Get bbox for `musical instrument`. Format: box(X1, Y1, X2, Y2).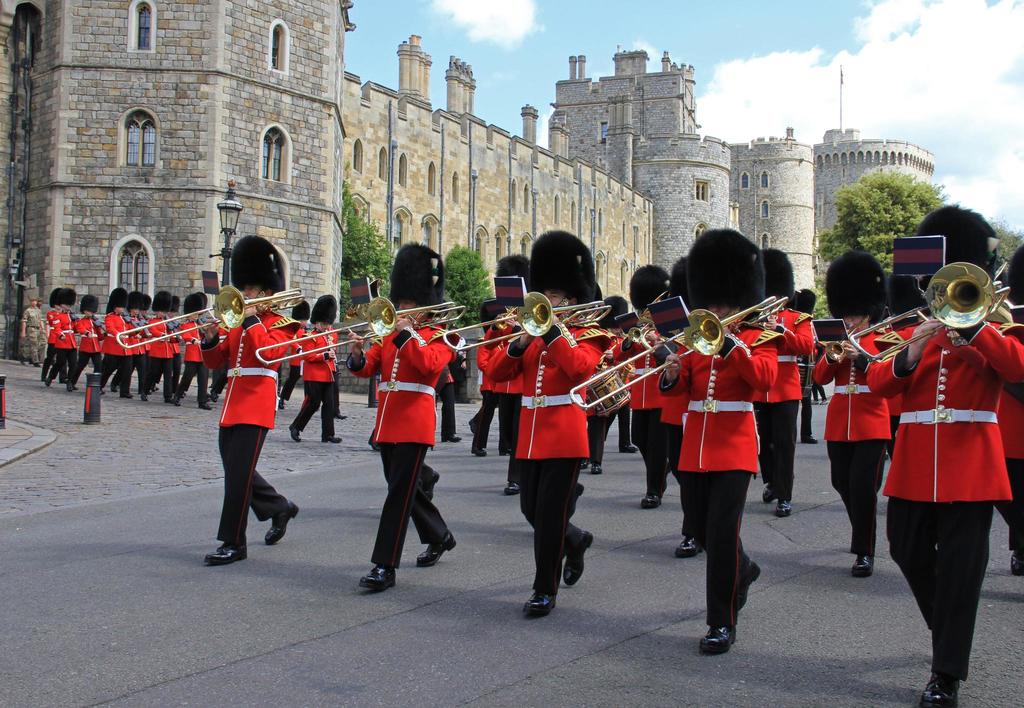
box(439, 298, 616, 350).
